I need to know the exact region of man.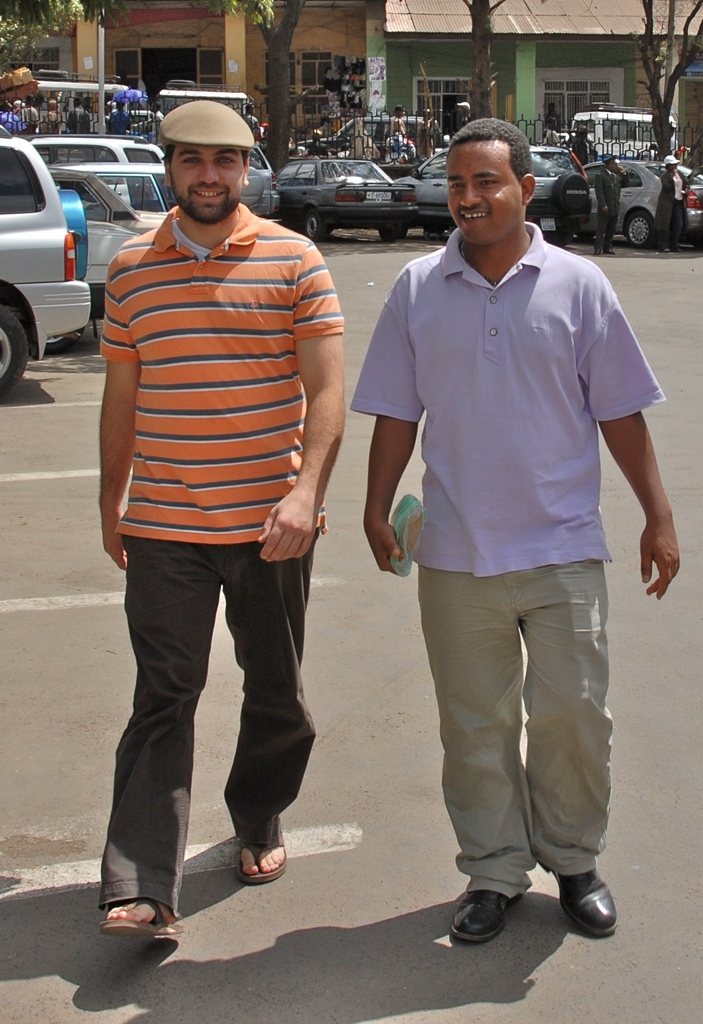
Region: pyautogui.locateOnScreen(325, 111, 666, 959).
